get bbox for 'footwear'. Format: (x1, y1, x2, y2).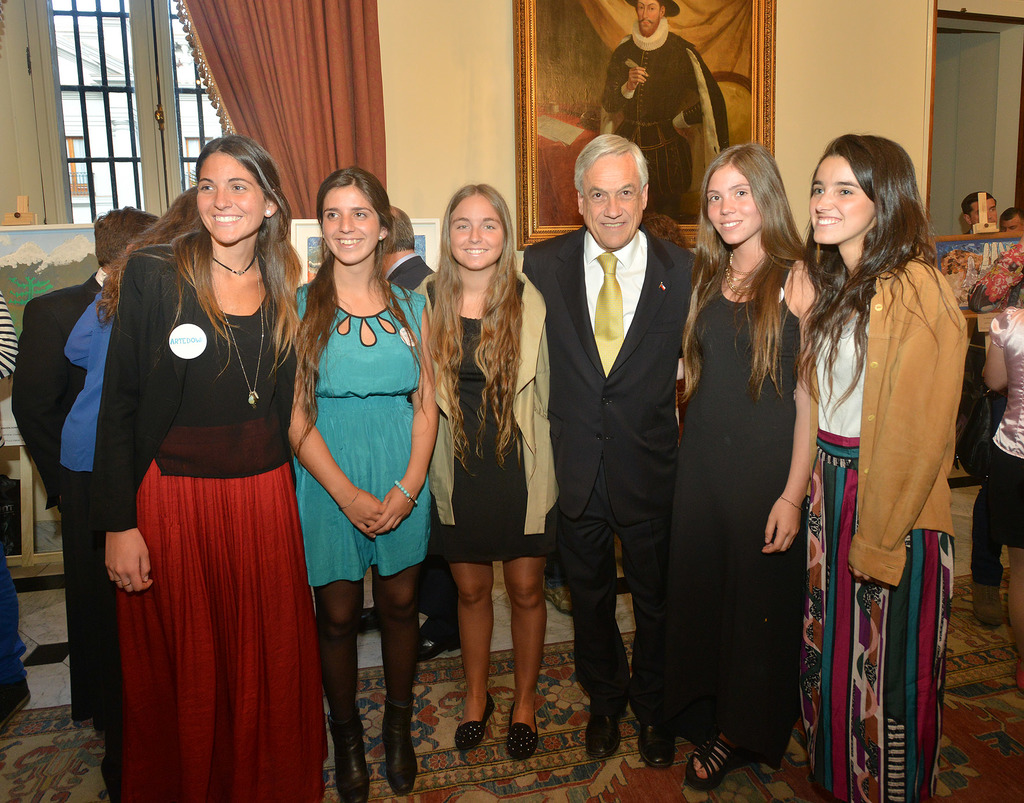
(363, 607, 376, 631).
